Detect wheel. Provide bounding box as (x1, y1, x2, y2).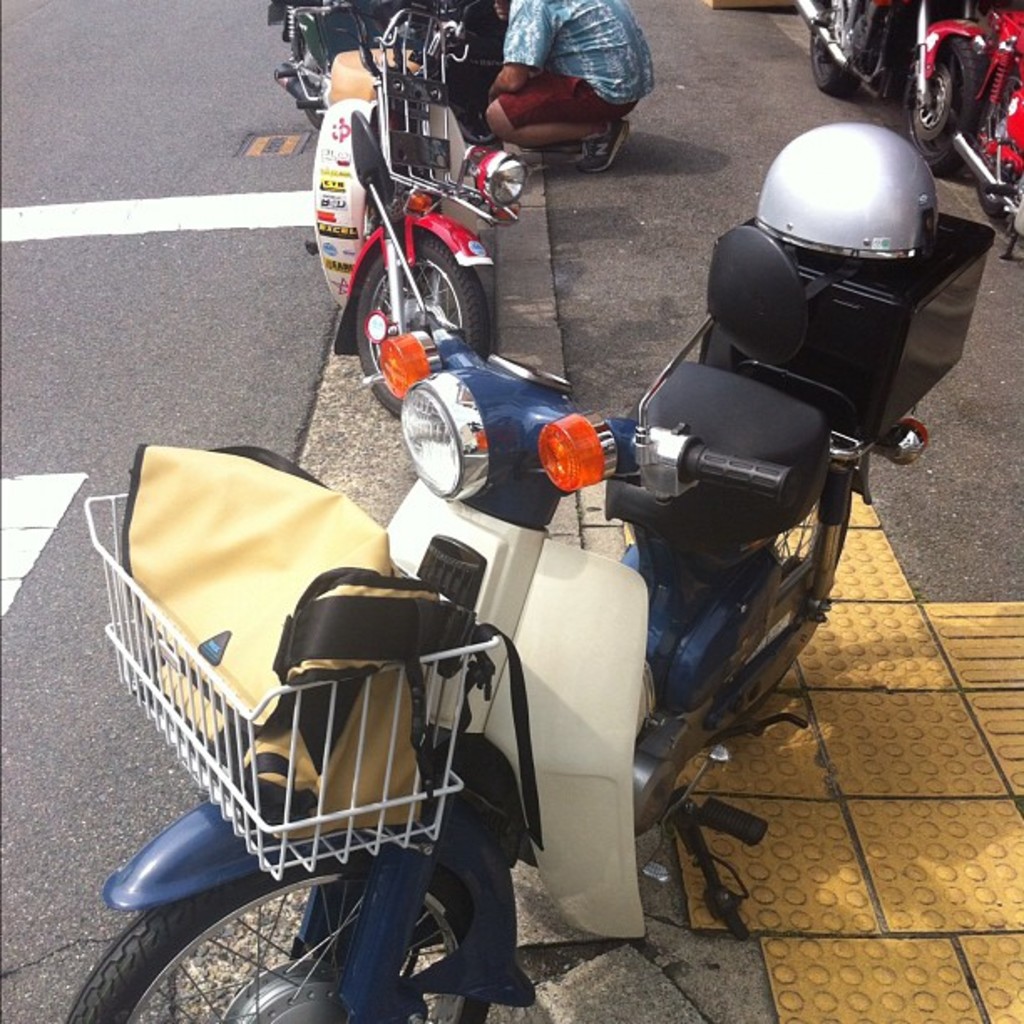
(353, 229, 492, 417).
